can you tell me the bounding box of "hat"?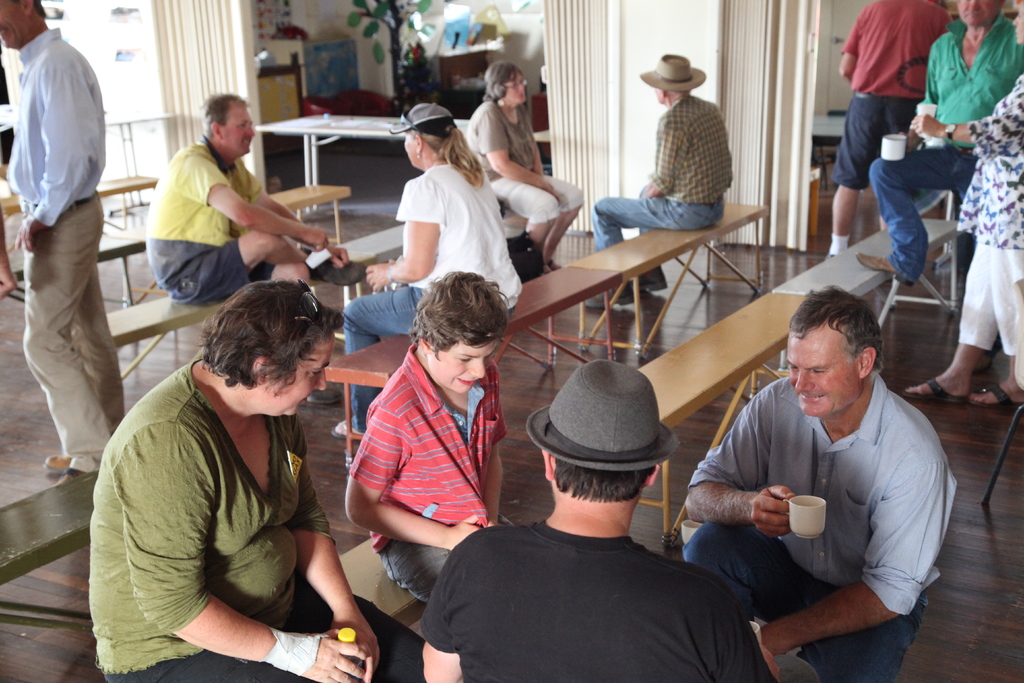
[381, 103, 448, 134].
